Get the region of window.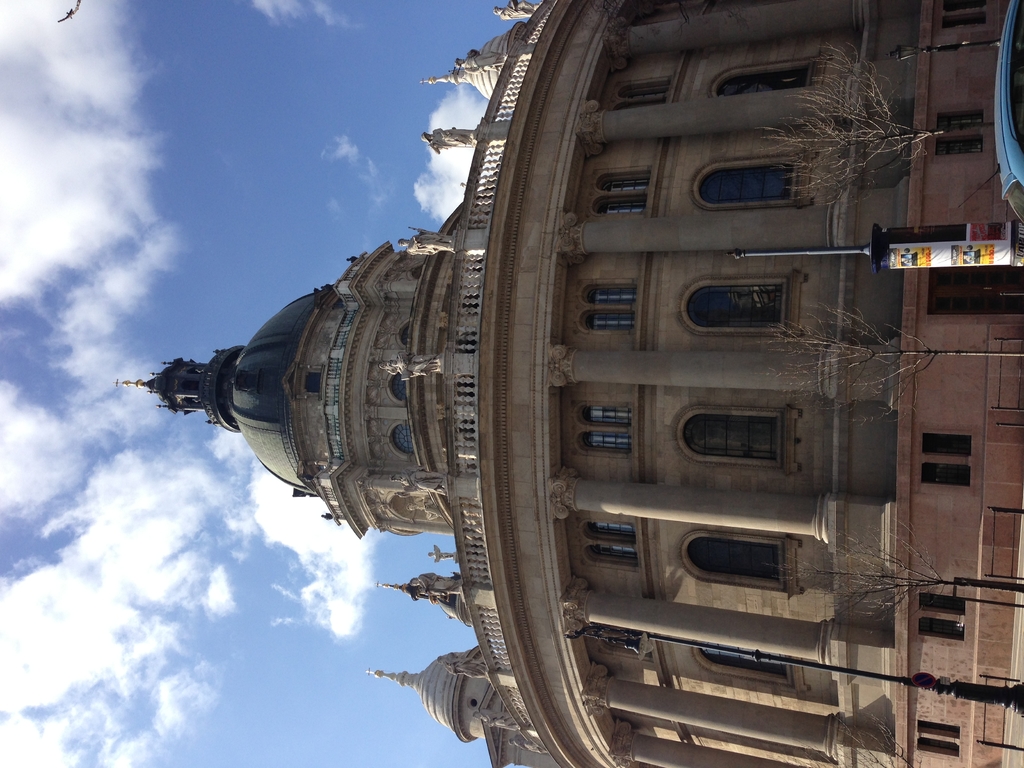
crop(586, 287, 637, 298).
